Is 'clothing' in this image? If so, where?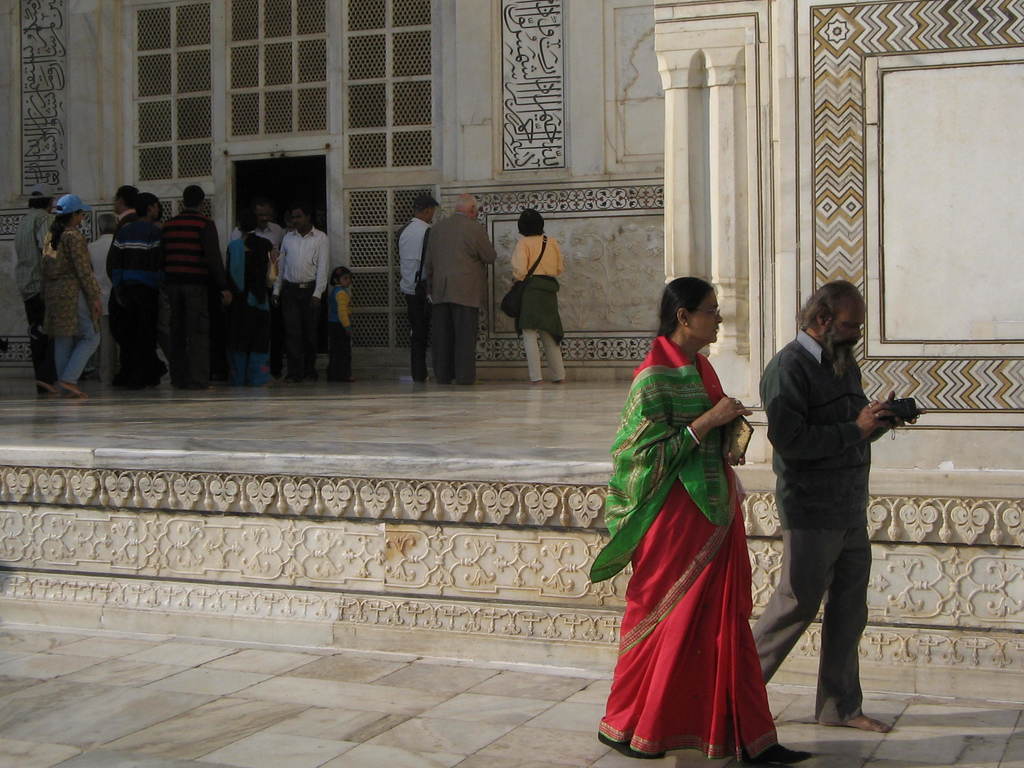
Yes, at locate(322, 274, 356, 385).
